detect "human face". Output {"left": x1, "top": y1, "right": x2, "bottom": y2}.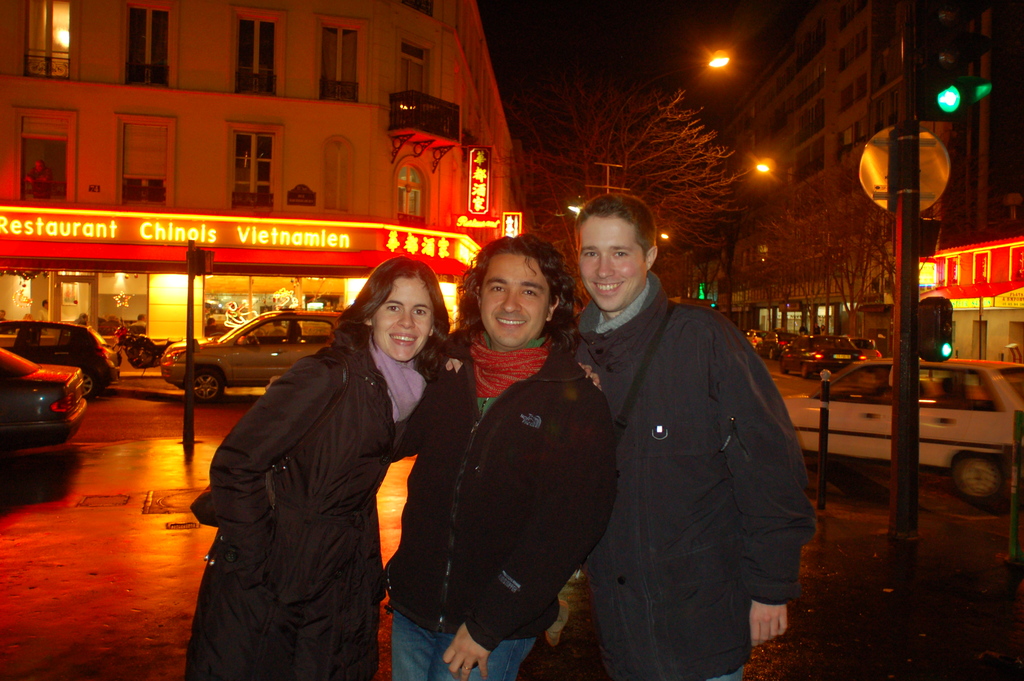
{"left": 374, "top": 271, "right": 435, "bottom": 370}.
